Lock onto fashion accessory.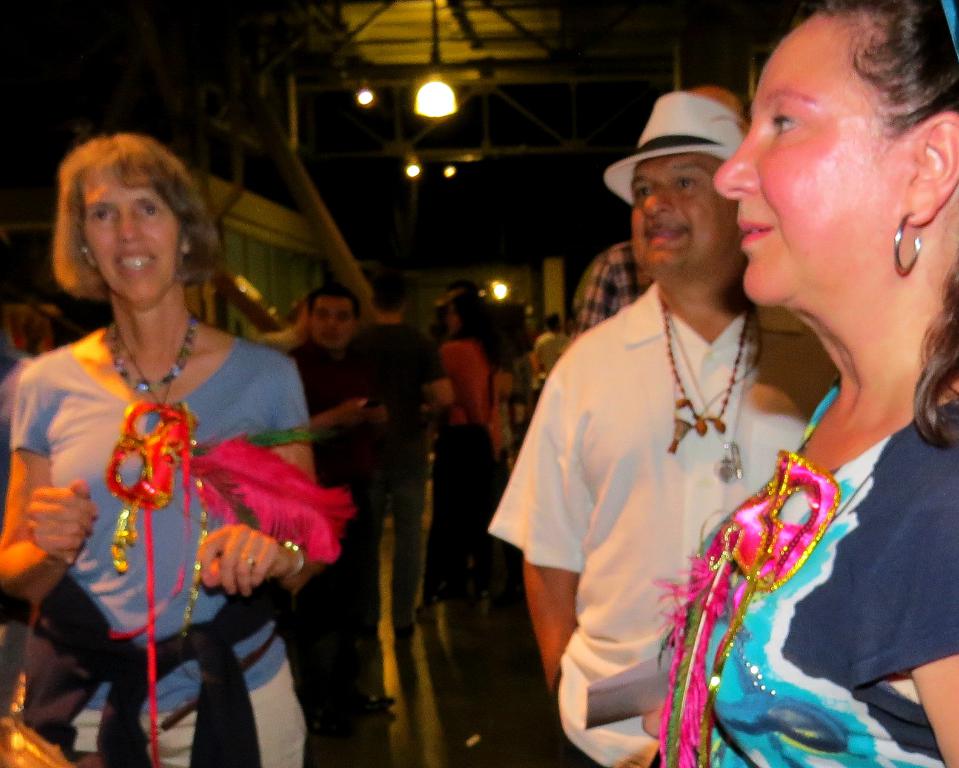
Locked: crop(663, 303, 742, 428).
